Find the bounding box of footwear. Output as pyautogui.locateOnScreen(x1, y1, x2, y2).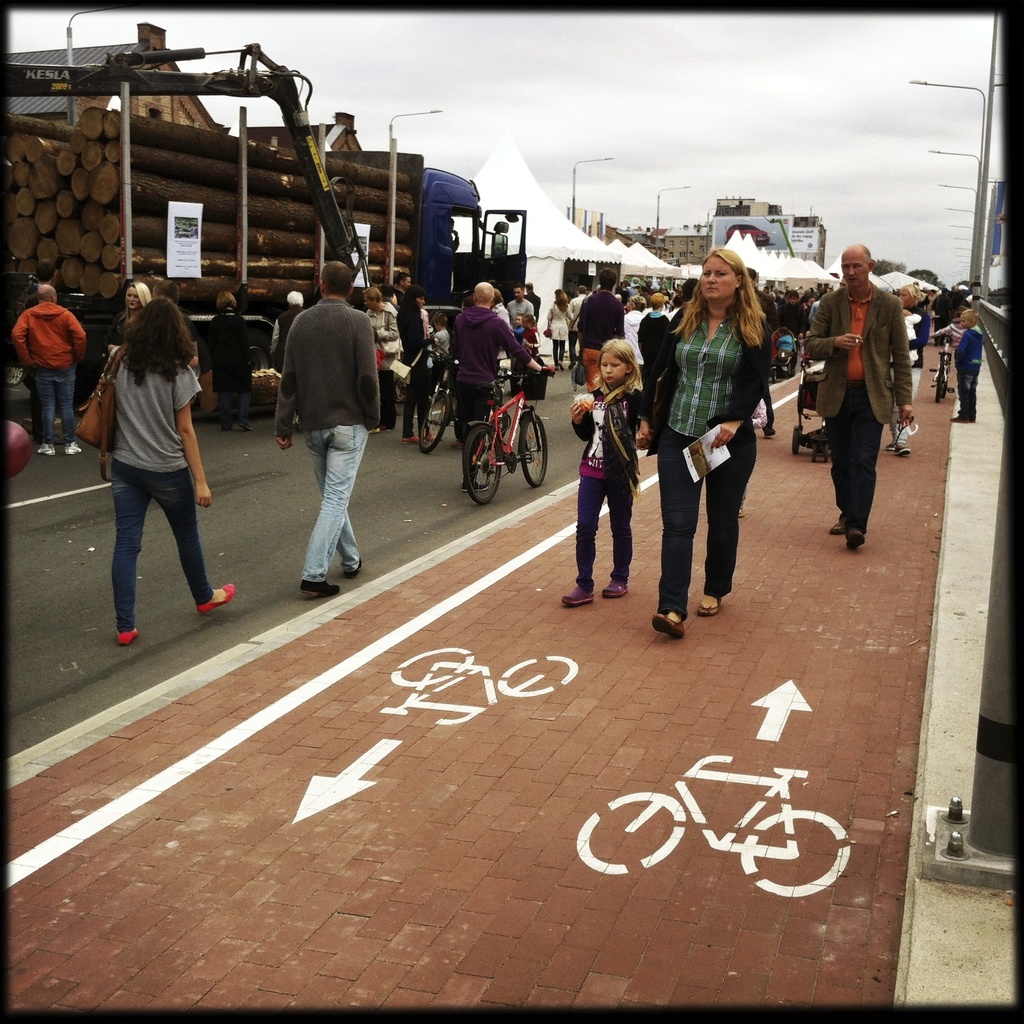
pyautogui.locateOnScreen(200, 579, 237, 611).
